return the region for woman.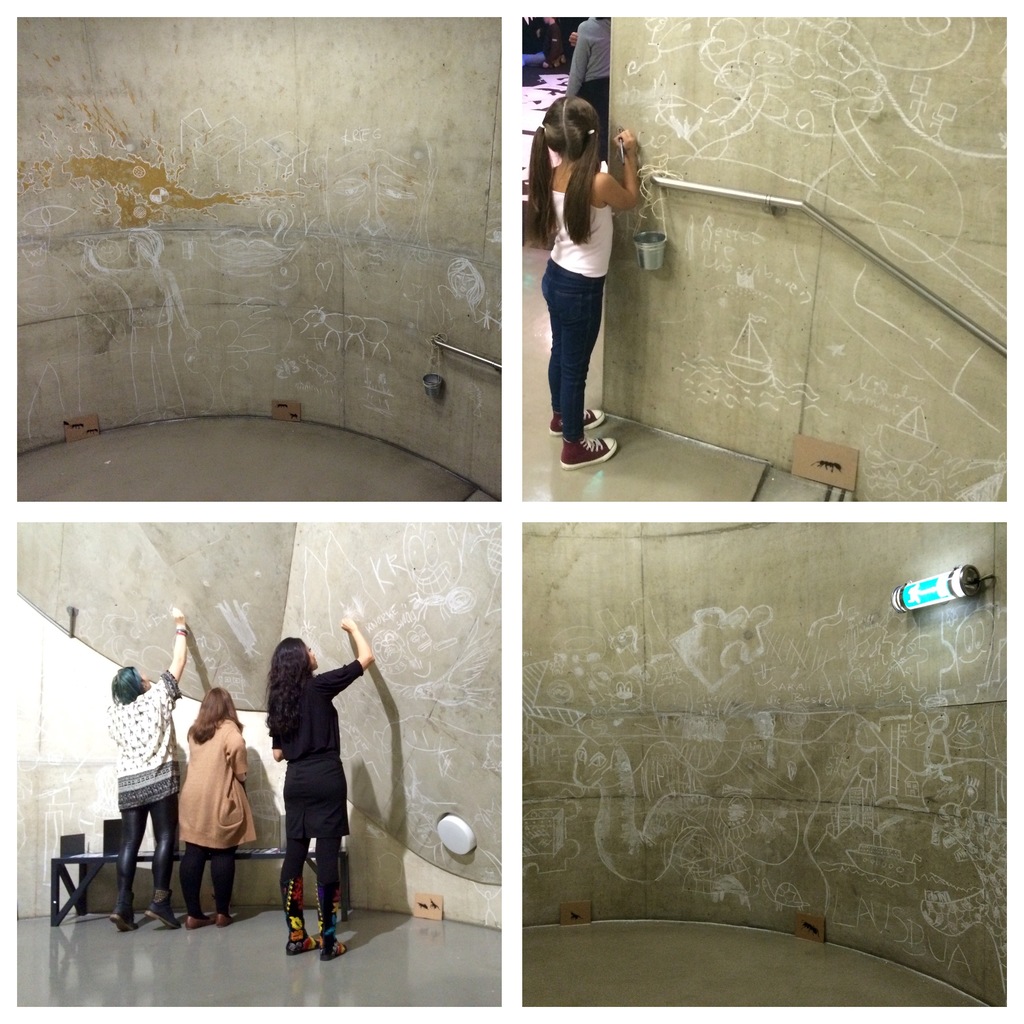
BBox(263, 616, 373, 964).
